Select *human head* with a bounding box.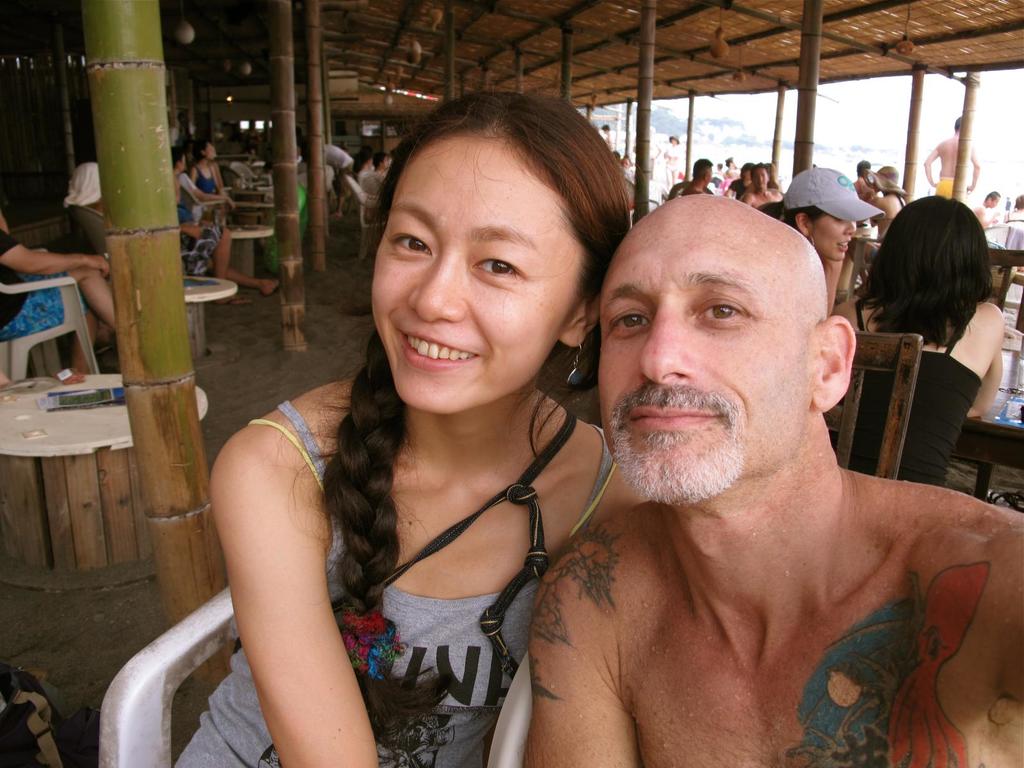
bbox=[591, 188, 856, 500].
